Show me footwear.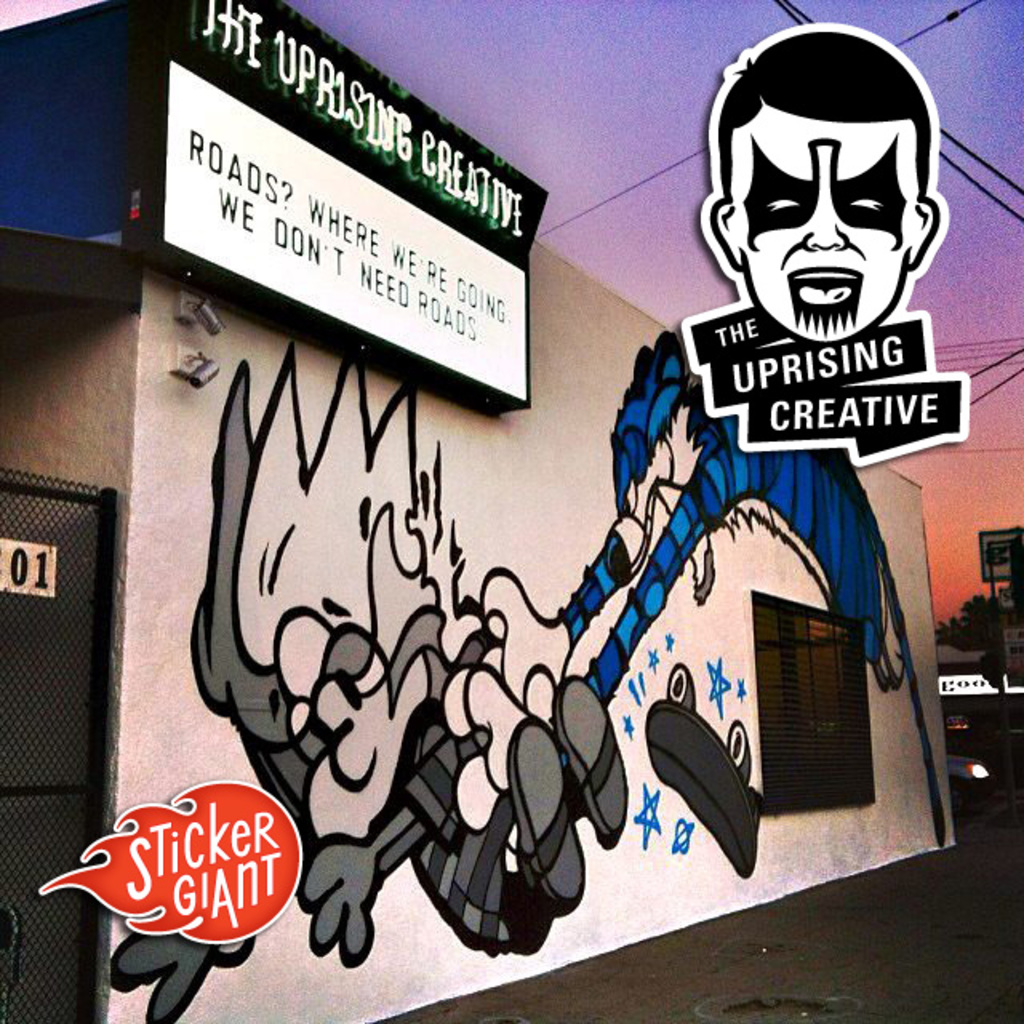
footwear is here: bbox=[536, 683, 629, 842].
